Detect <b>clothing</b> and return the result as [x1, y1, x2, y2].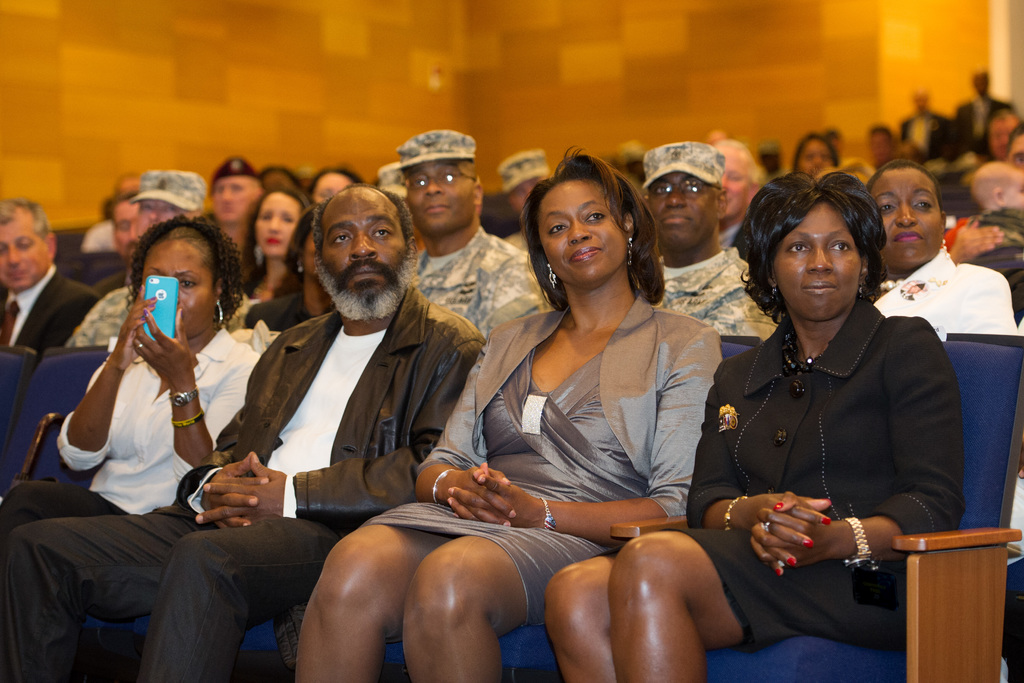
[865, 248, 1020, 340].
